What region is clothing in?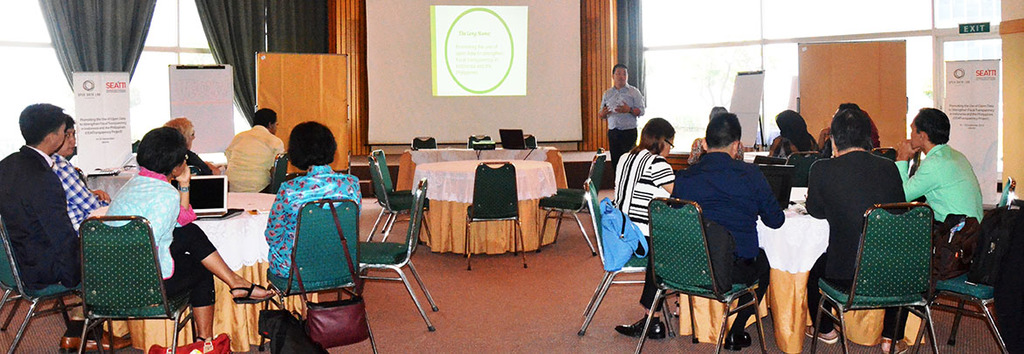
box(16, 150, 76, 286).
